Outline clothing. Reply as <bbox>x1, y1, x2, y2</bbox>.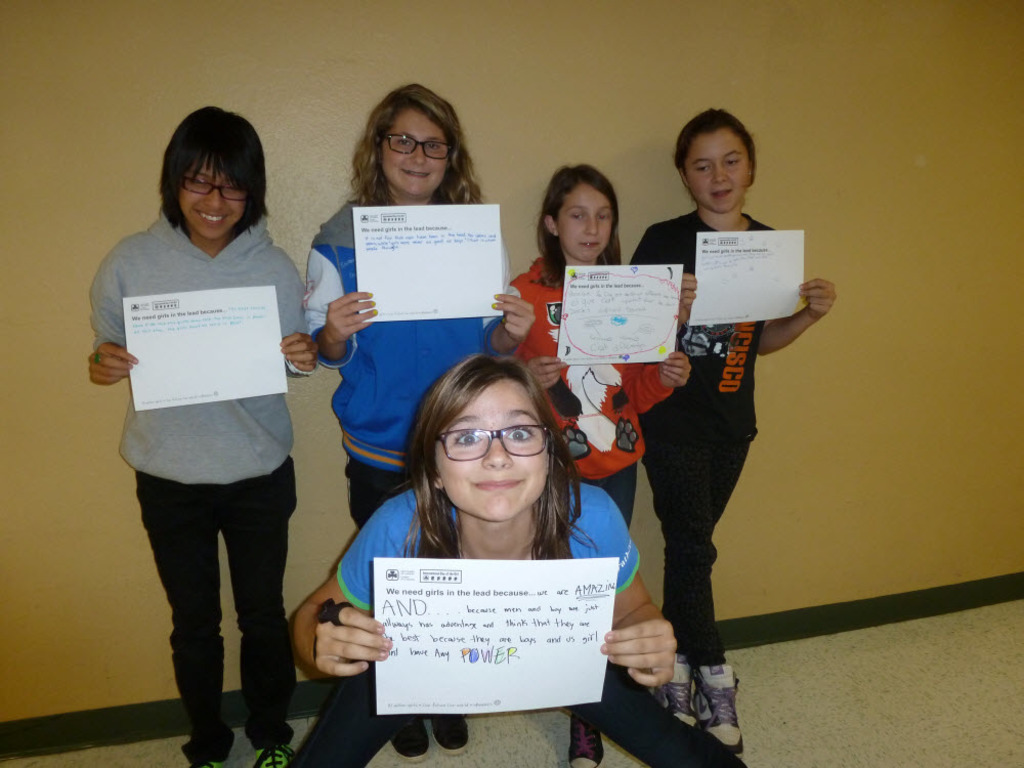
<bbox>269, 474, 748, 767</bbox>.
